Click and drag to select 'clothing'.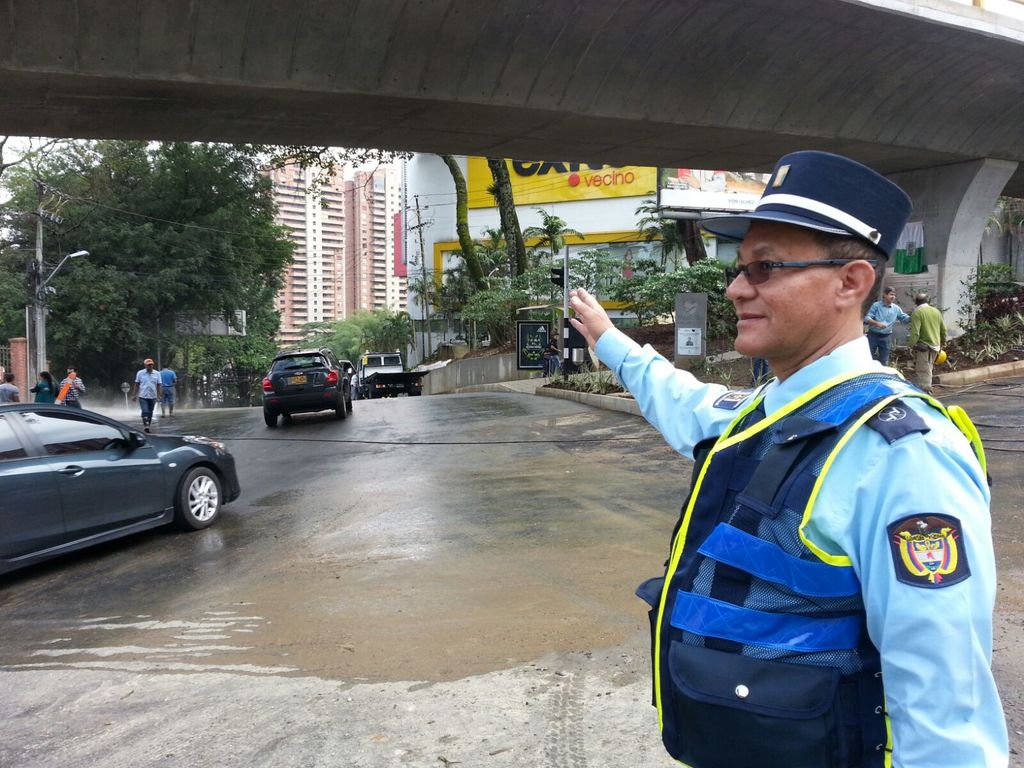
Selection: rect(593, 326, 1008, 767).
